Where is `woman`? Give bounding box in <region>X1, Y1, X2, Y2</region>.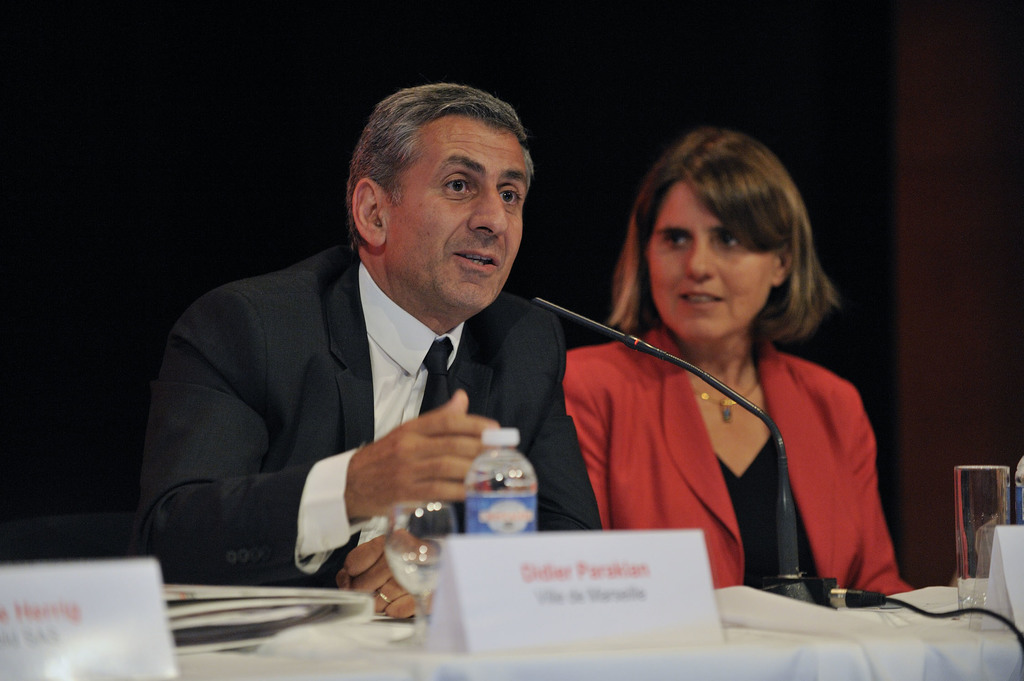
<region>538, 134, 918, 607</region>.
